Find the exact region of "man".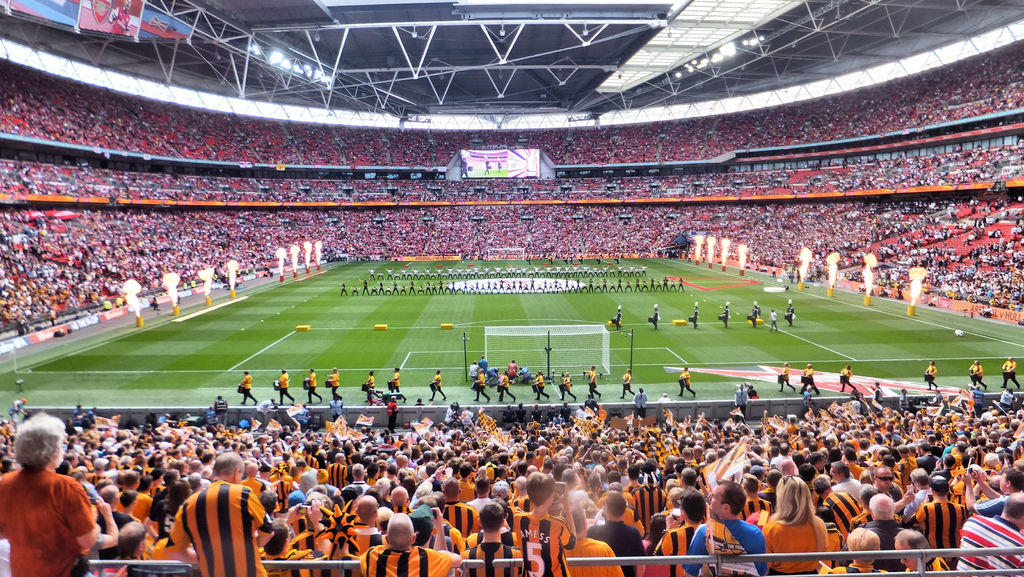
Exact region: BBox(749, 300, 757, 327).
